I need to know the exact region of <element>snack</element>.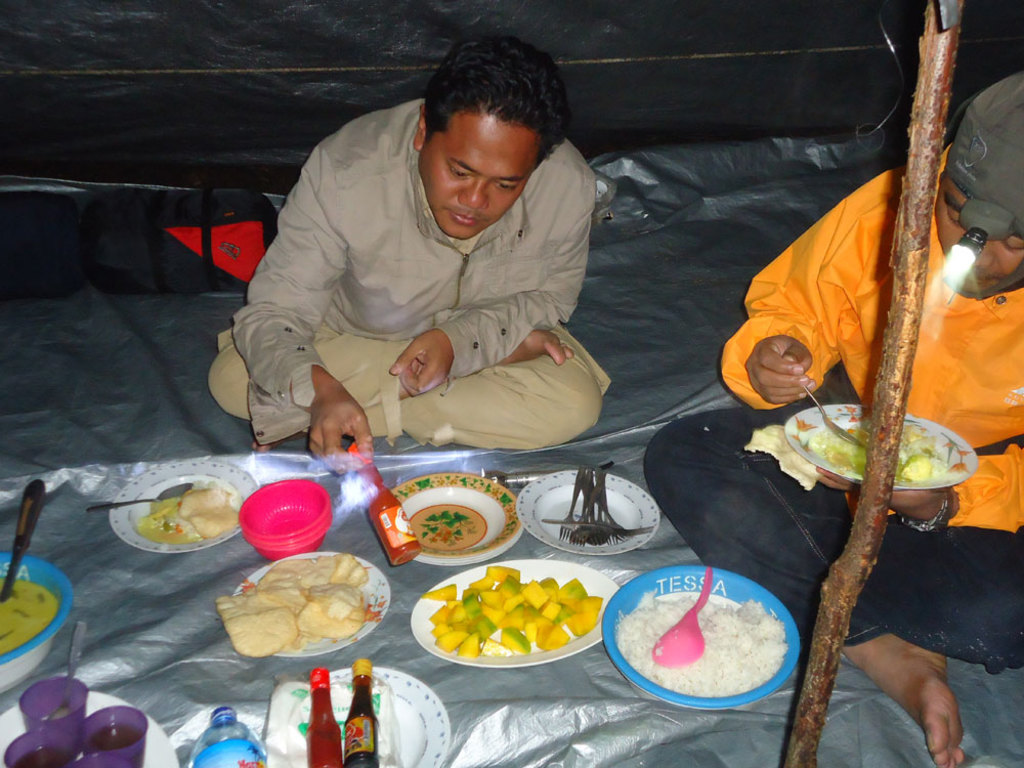
Region: (x1=174, y1=485, x2=225, y2=519).
